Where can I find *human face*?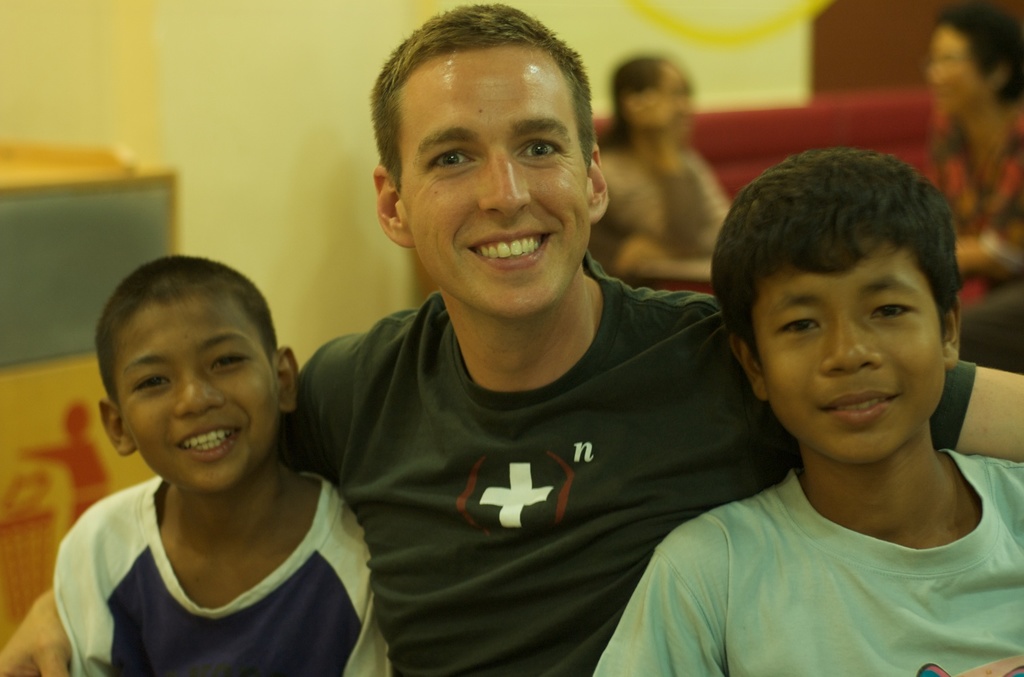
You can find it at <region>112, 291, 274, 486</region>.
